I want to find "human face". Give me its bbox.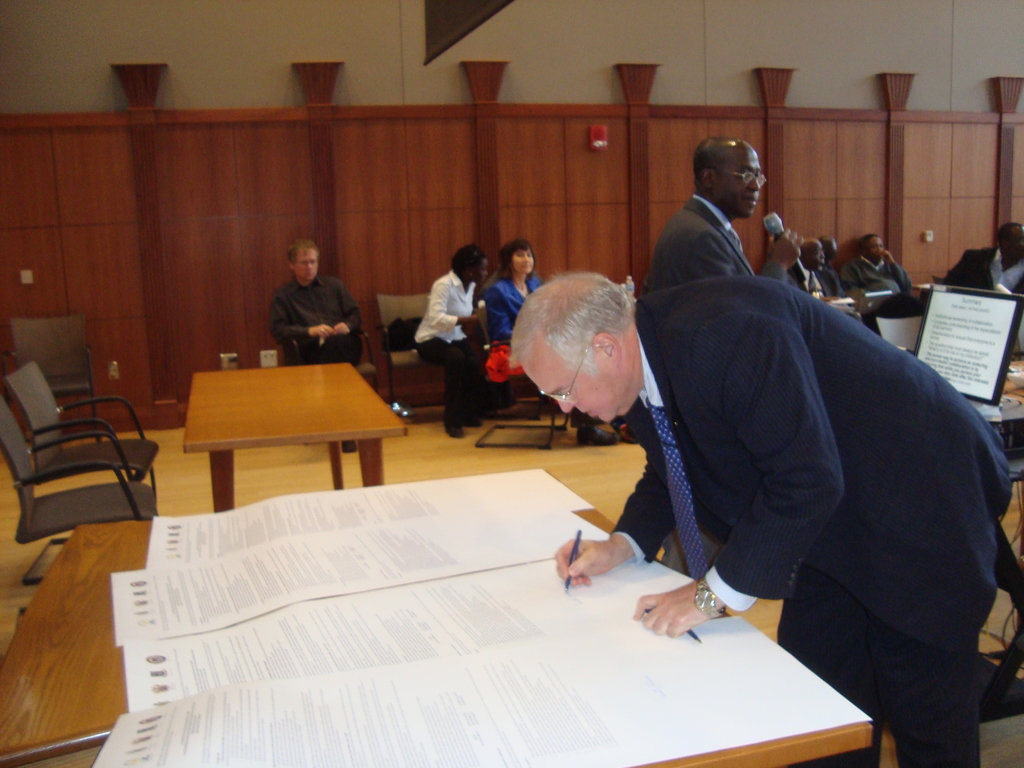
<region>294, 250, 318, 282</region>.
